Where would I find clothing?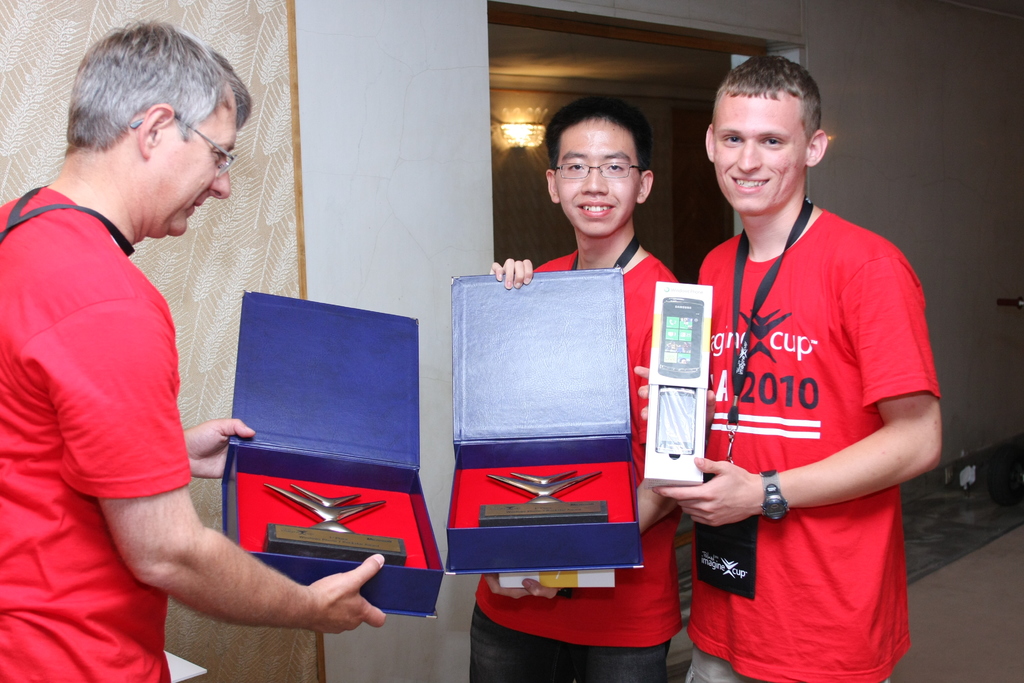
At box=[468, 260, 692, 682].
